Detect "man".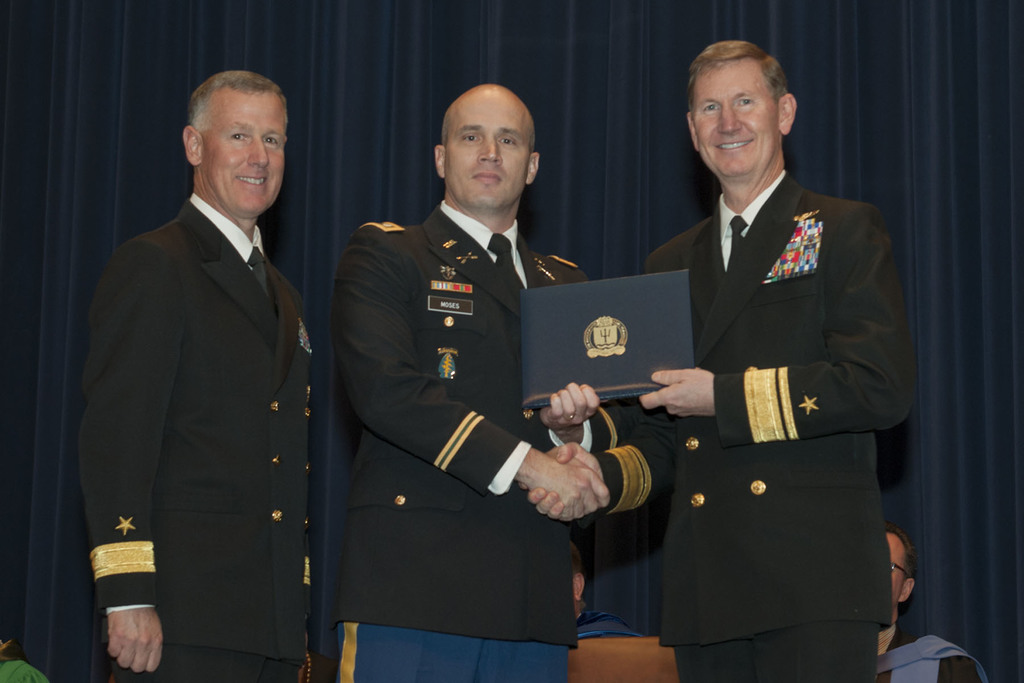
Detected at 876,531,982,682.
